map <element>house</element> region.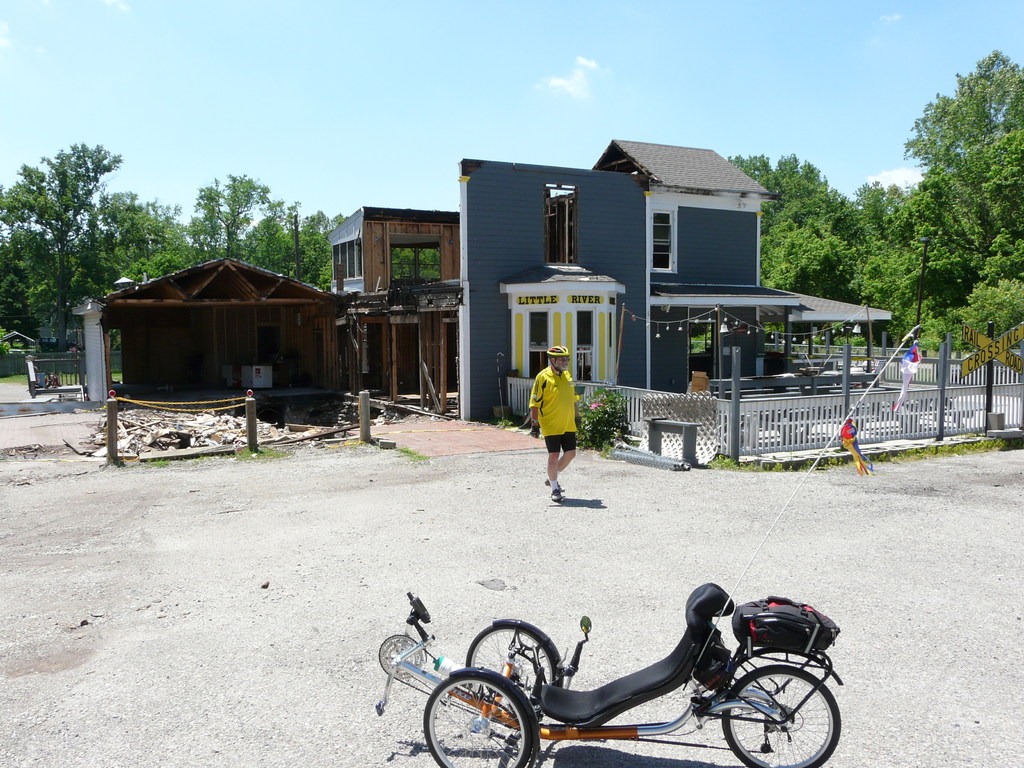
Mapped to <region>586, 140, 768, 394</region>.
